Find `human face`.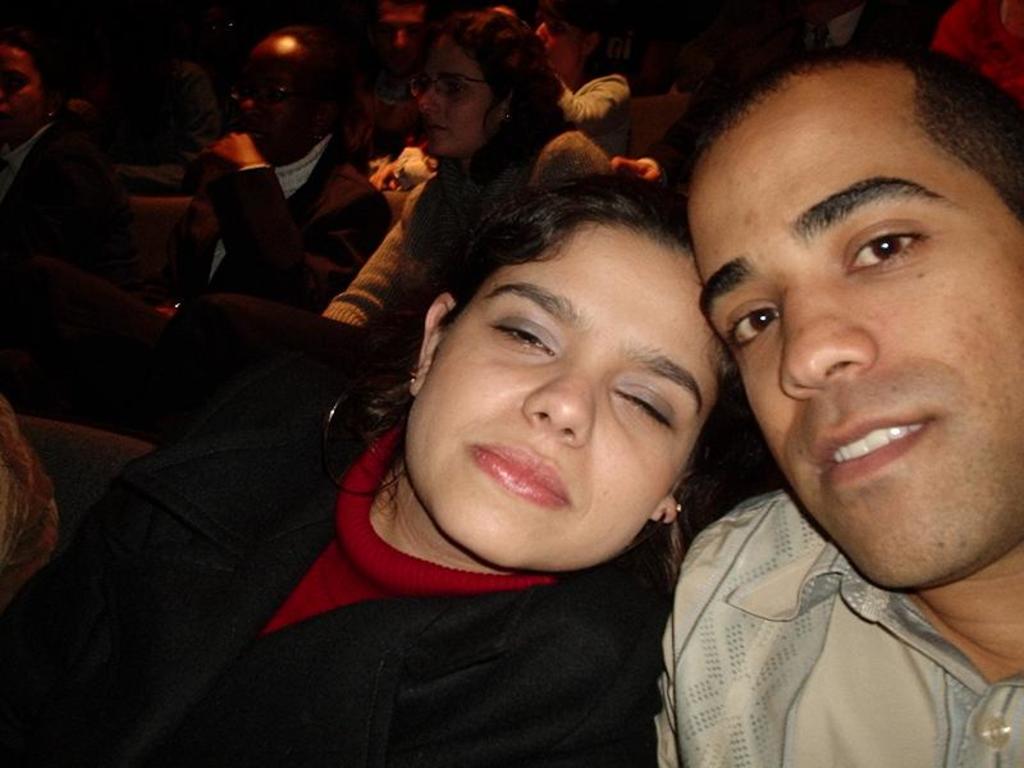
select_region(419, 40, 508, 157).
